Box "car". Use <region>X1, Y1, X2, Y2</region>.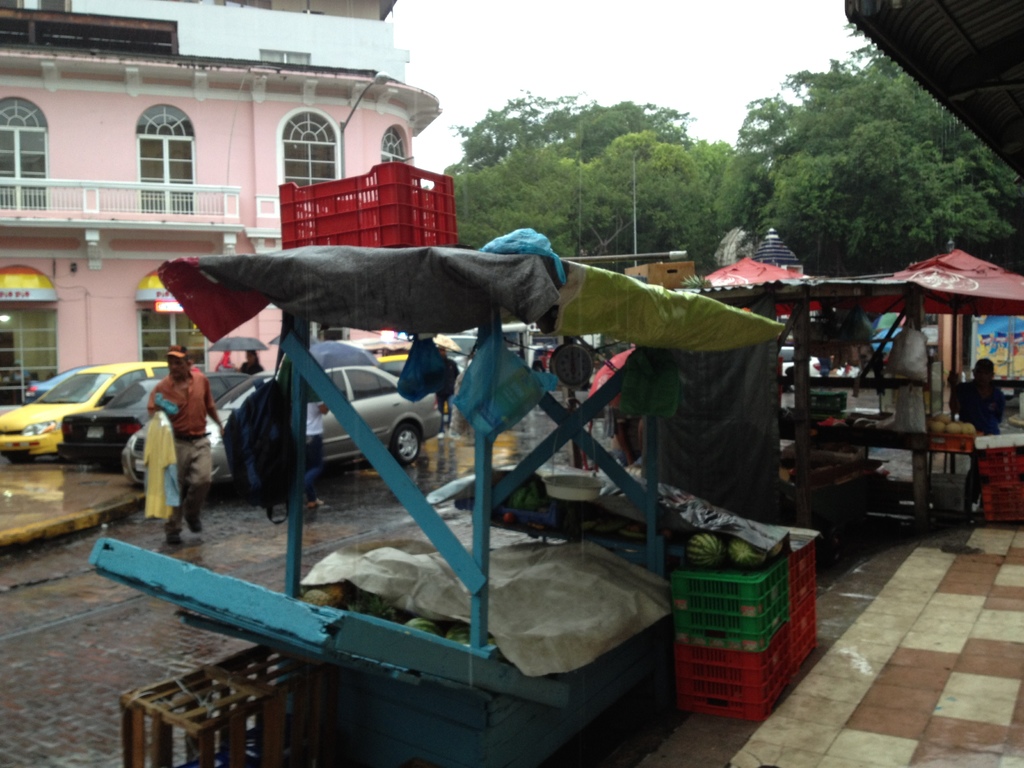
<region>0, 362, 172, 467</region>.
